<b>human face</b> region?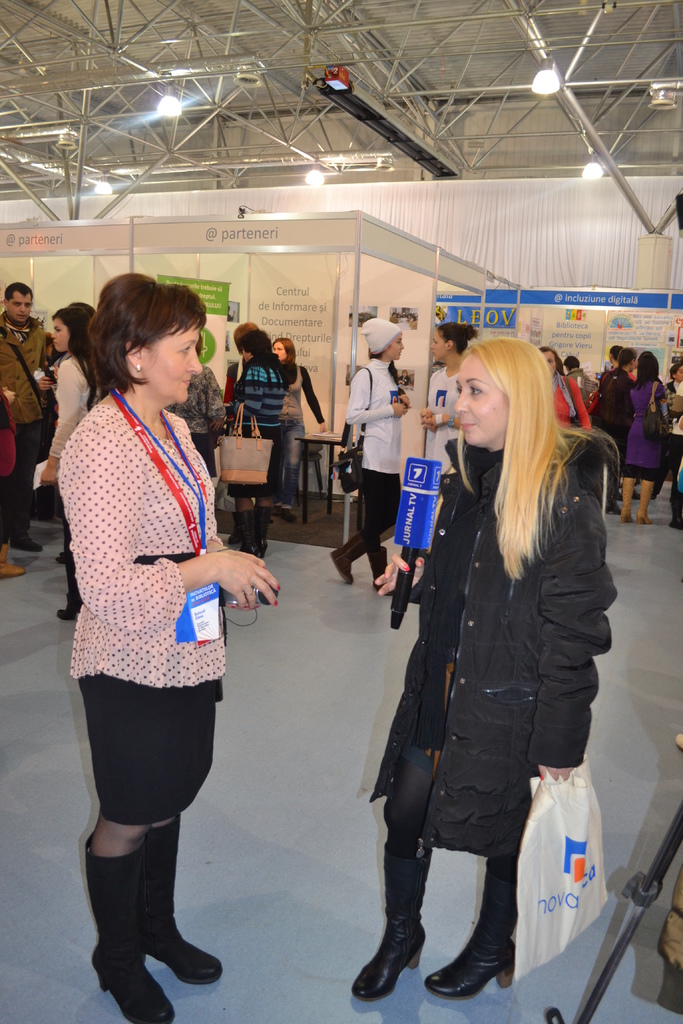
{"left": 279, "top": 346, "right": 283, "bottom": 353}
